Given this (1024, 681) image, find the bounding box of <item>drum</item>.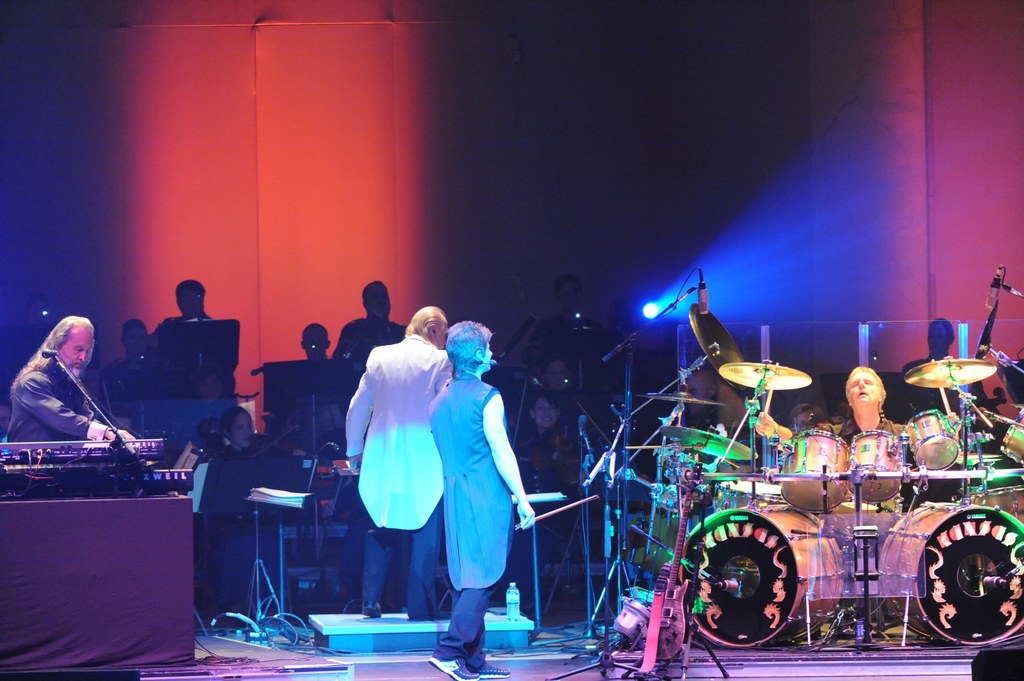
bbox=[1000, 405, 1023, 467].
